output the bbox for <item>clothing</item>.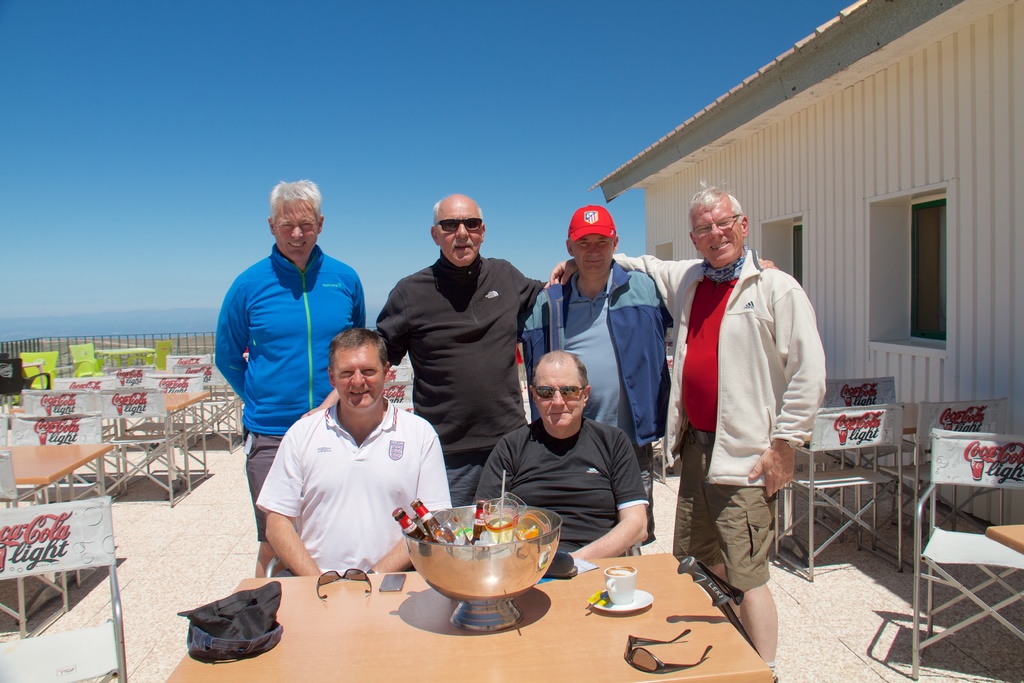
crop(382, 254, 552, 506).
